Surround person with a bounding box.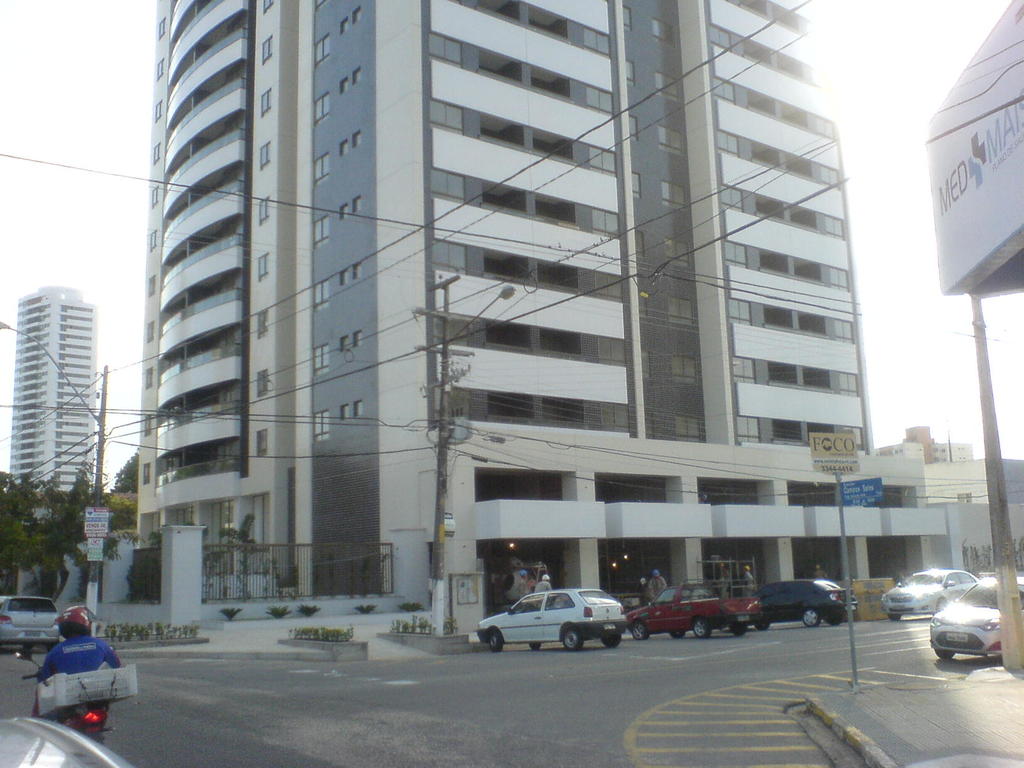
crop(745, 569, 761, 598).
